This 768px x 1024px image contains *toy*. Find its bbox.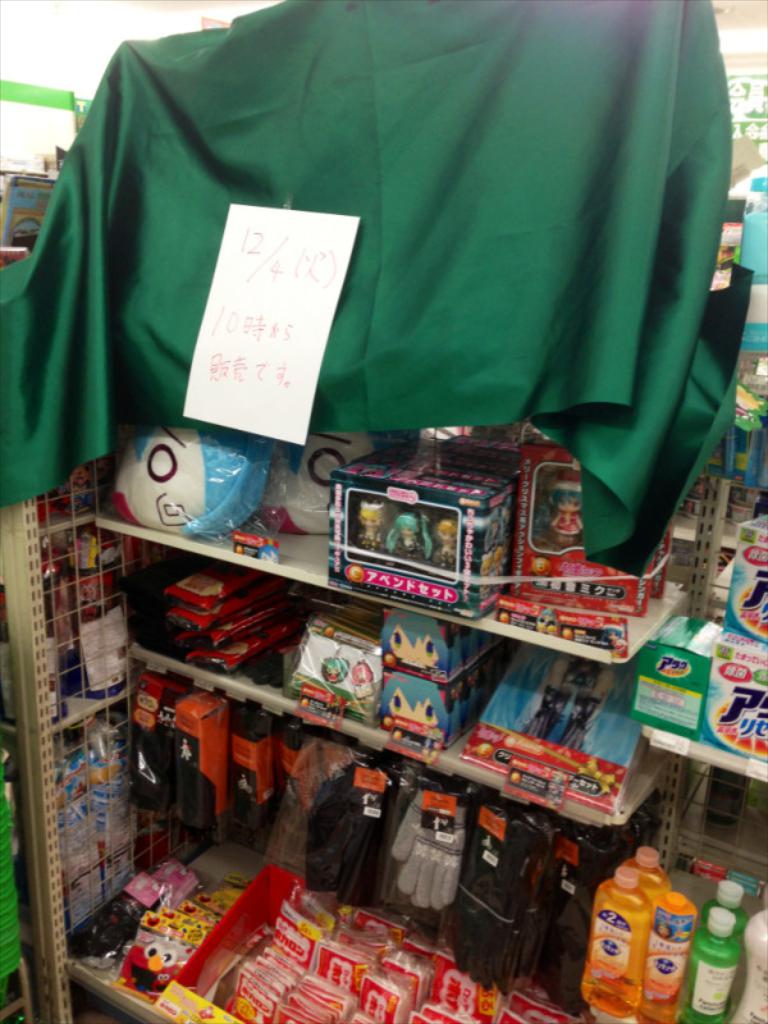
region(356, 500, 392, 554).
